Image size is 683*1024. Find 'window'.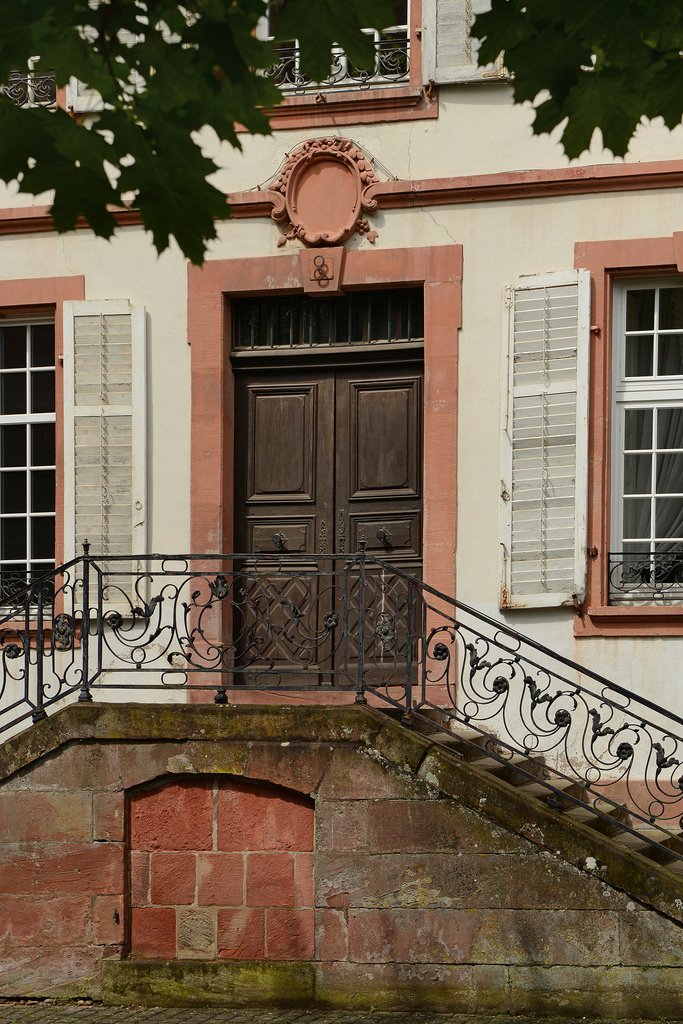
(left=621, top=337, right=650, bottom=376).
